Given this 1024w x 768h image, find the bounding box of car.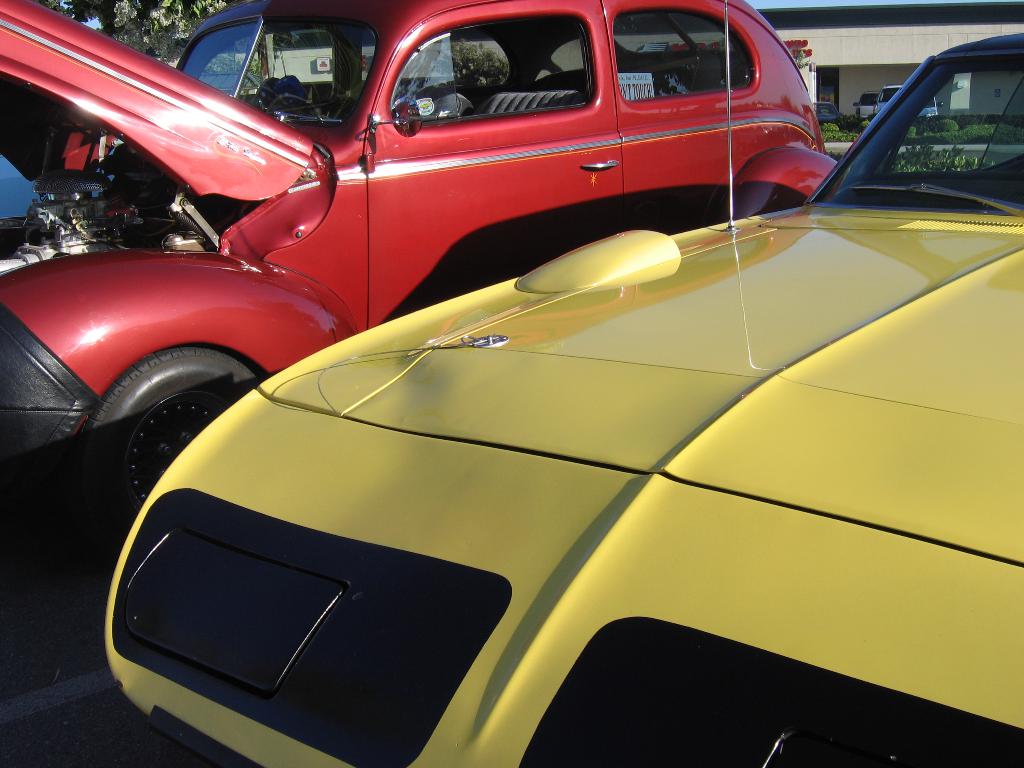
(851,88,877,118).
